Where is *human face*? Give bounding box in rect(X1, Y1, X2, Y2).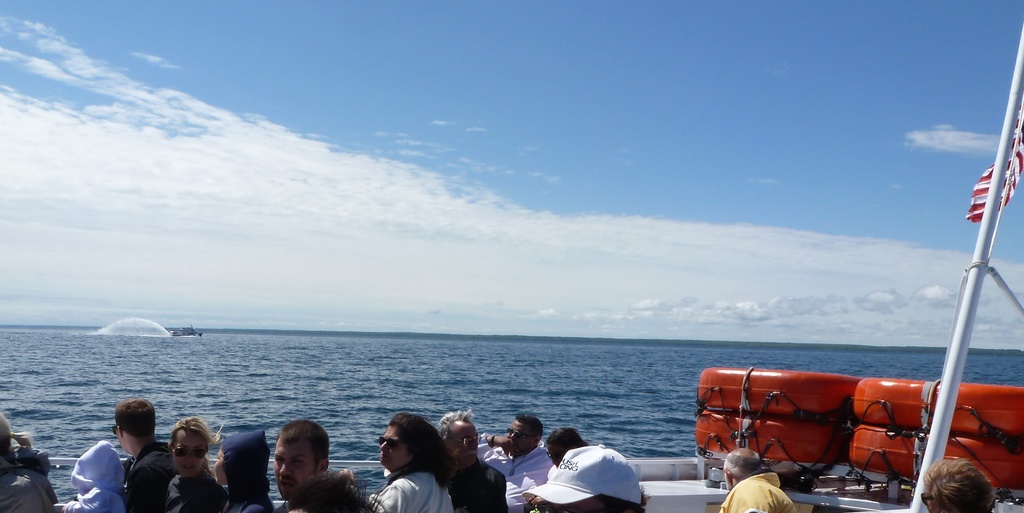
rect(508, 421, 532, 452).
